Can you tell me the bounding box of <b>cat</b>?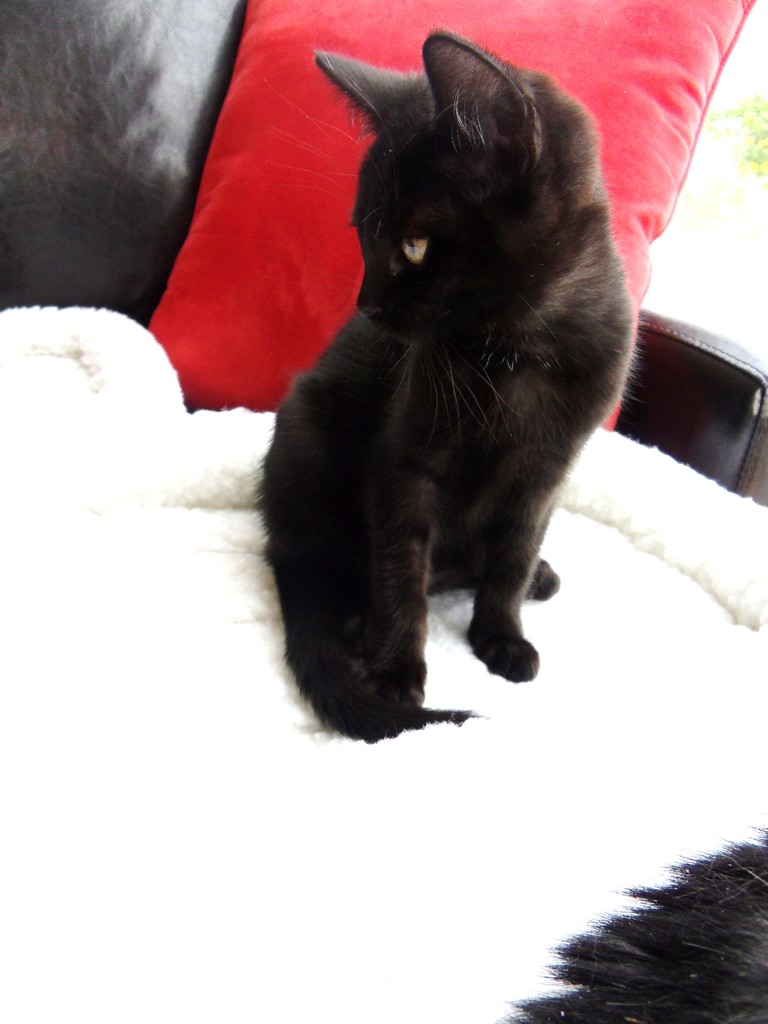
[245, 22, 646, 744].
